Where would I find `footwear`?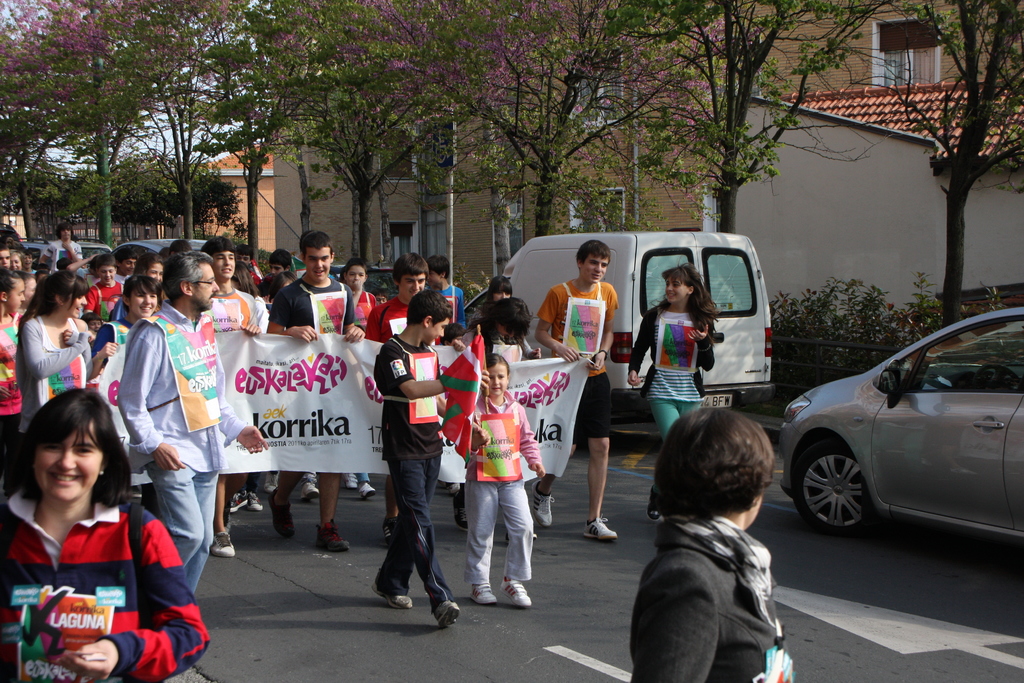
At select_region(450, 485, 464, 531).
